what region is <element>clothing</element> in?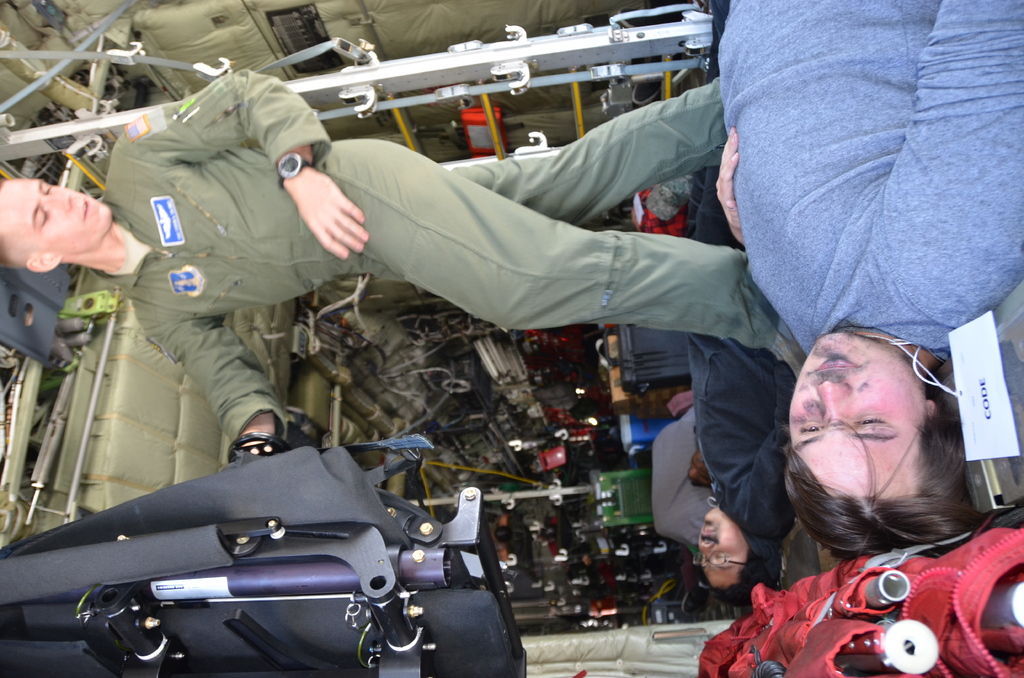
[x1=691, y1=0, x2=796, y2=543].
